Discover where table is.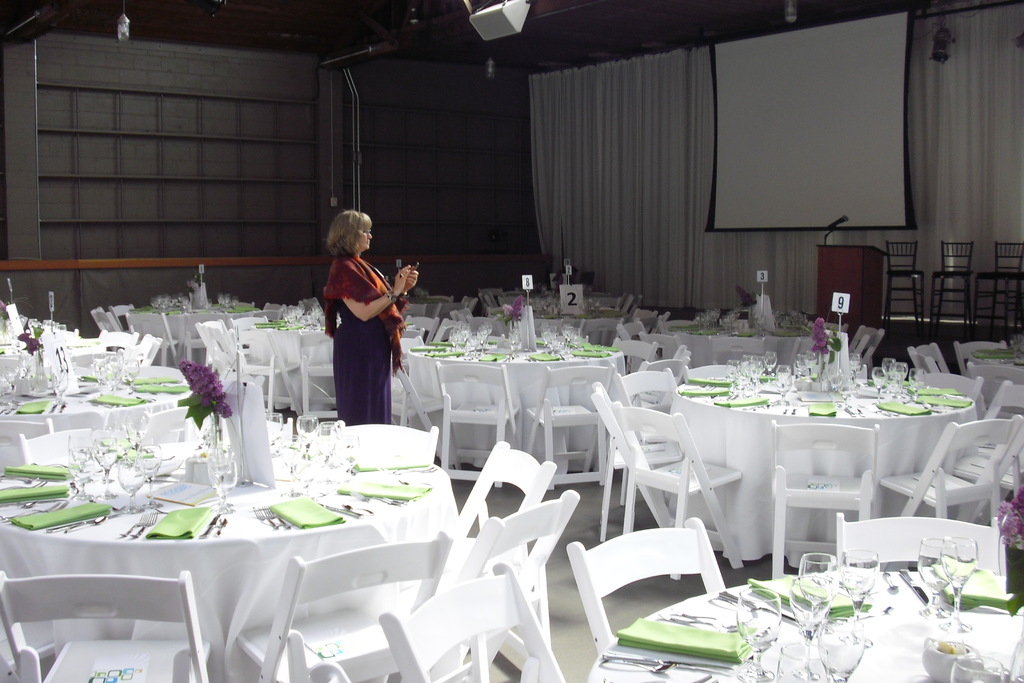
Discovered at box=[662, 350, 981, 566].
